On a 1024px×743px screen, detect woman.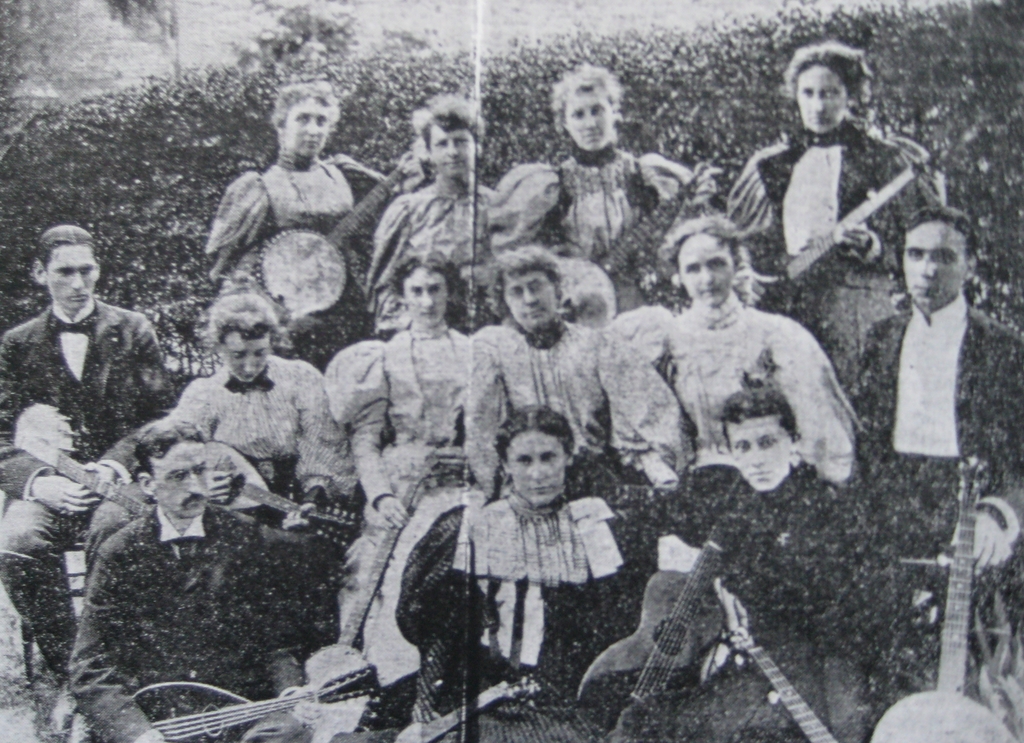
320/247/482/678.
